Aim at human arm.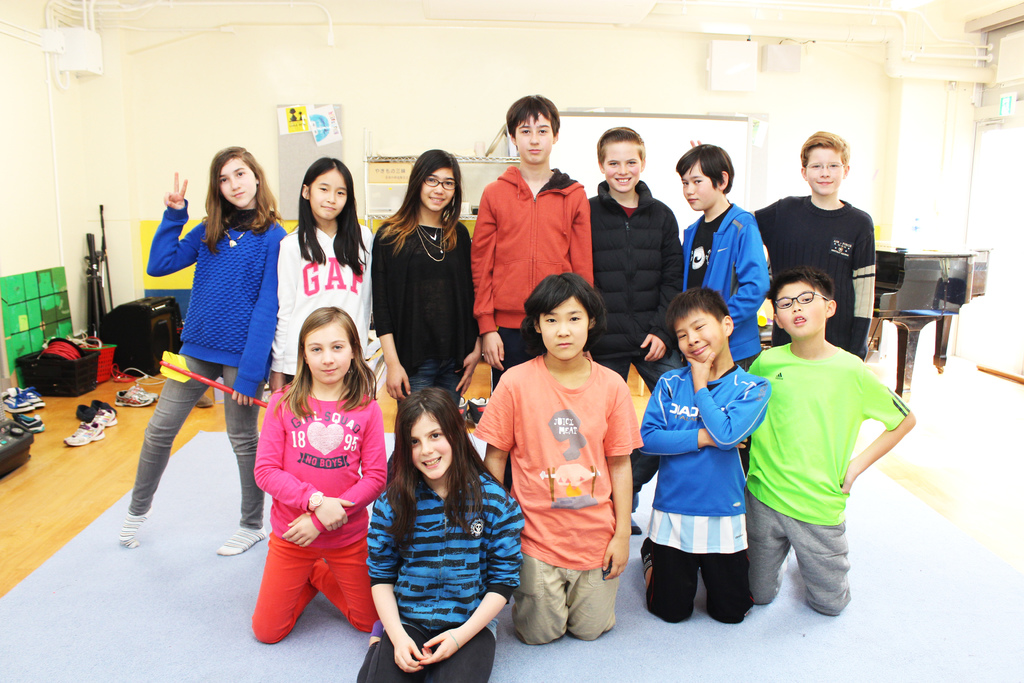
Aimed at left=566, top=190, right=593, bottom=286.
